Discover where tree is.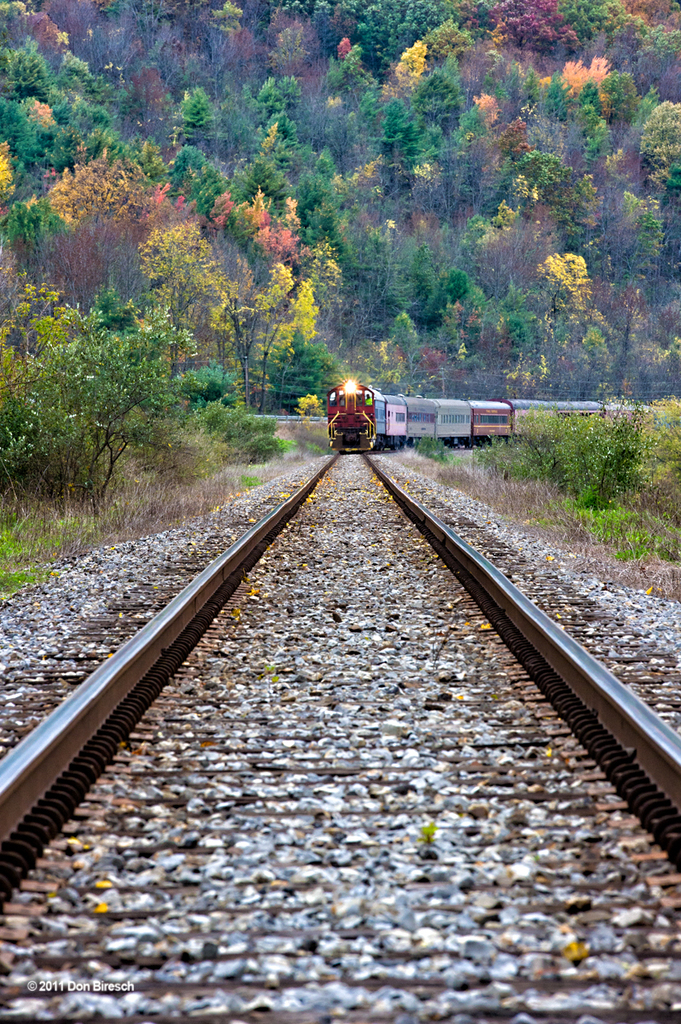
Discovered at [626,102,680,173].
